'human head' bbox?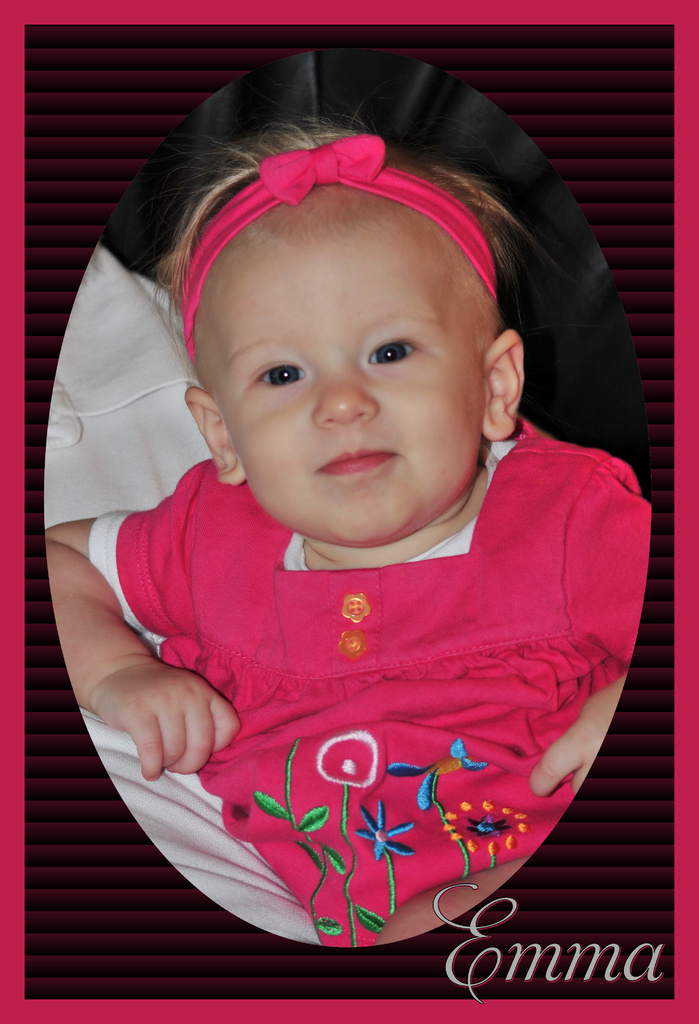
box=[168, 162, 526, 520]
